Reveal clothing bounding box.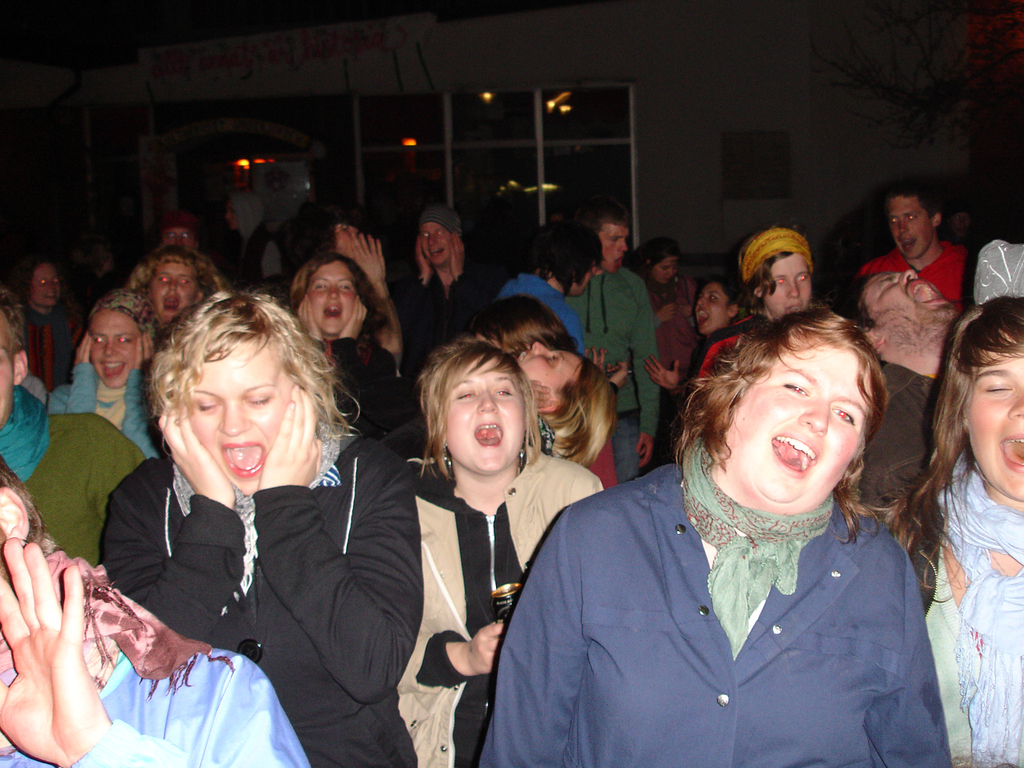
Revealed: pyautogui.locateOnScreen(99, 430, 438, 764).
